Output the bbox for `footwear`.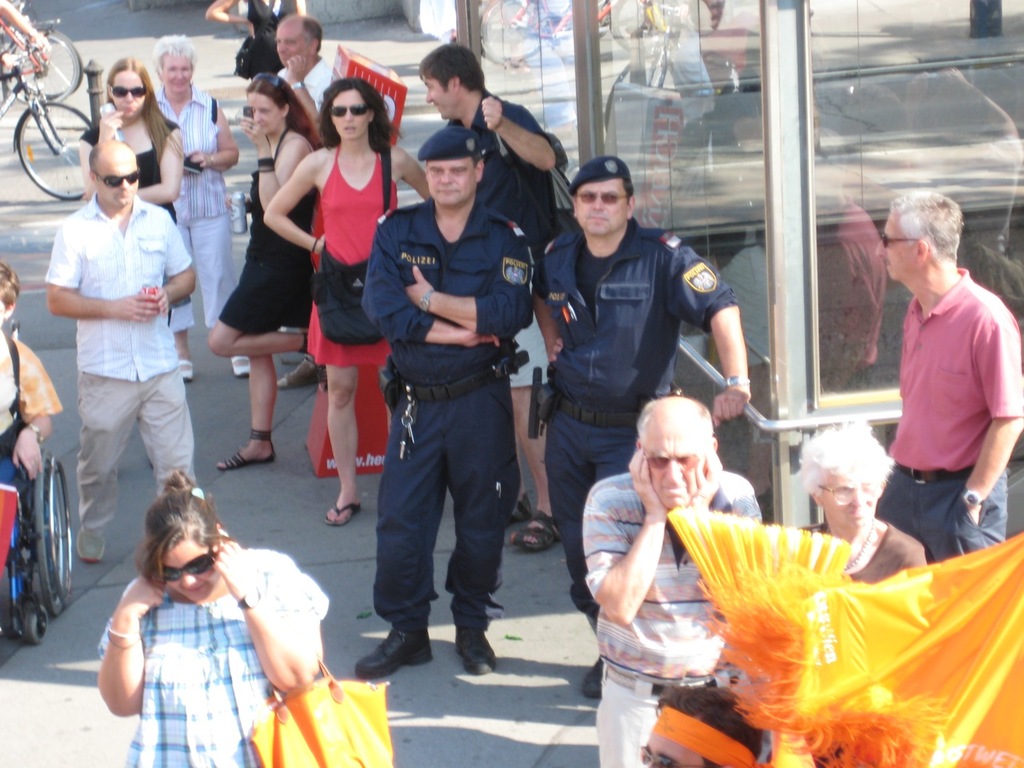
bbox=[581, 655, 610, 703].
